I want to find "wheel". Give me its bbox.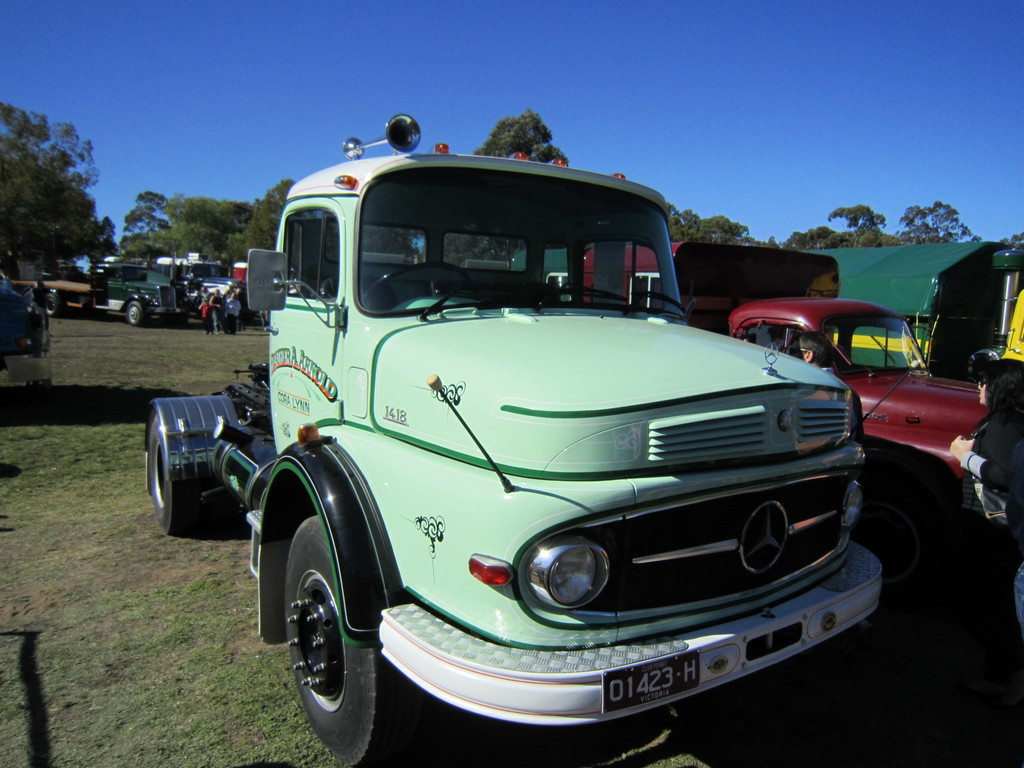
detection(127, 303, 145, 325).
